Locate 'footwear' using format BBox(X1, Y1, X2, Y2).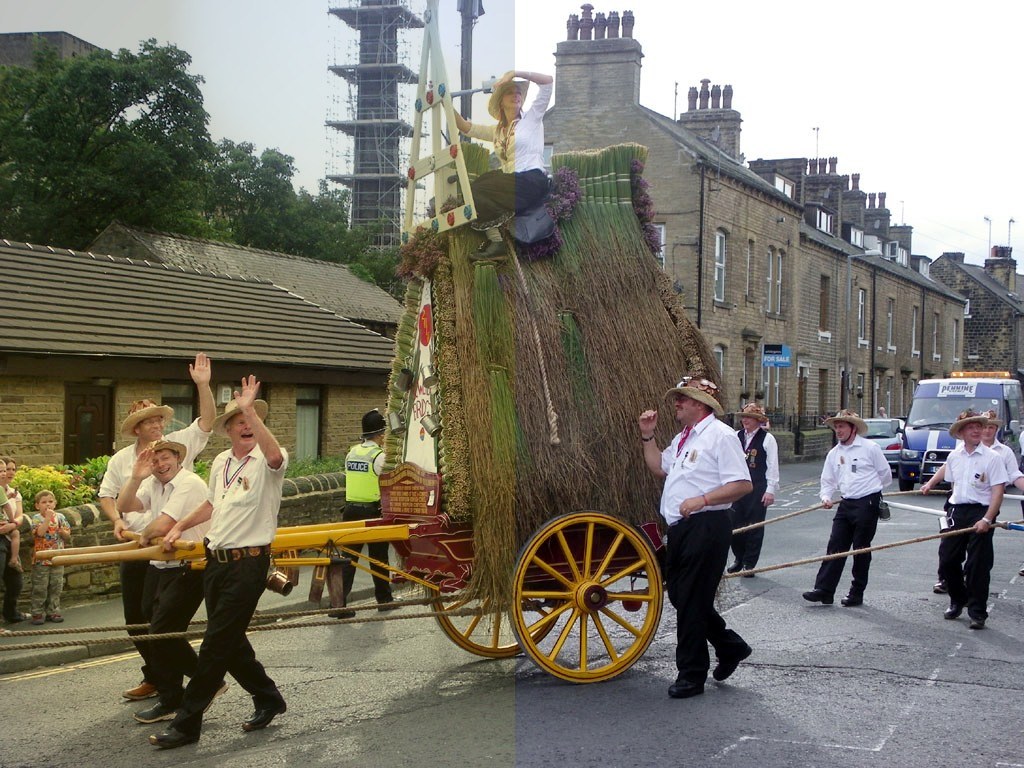
BBox(964, 621, 985, 629).
